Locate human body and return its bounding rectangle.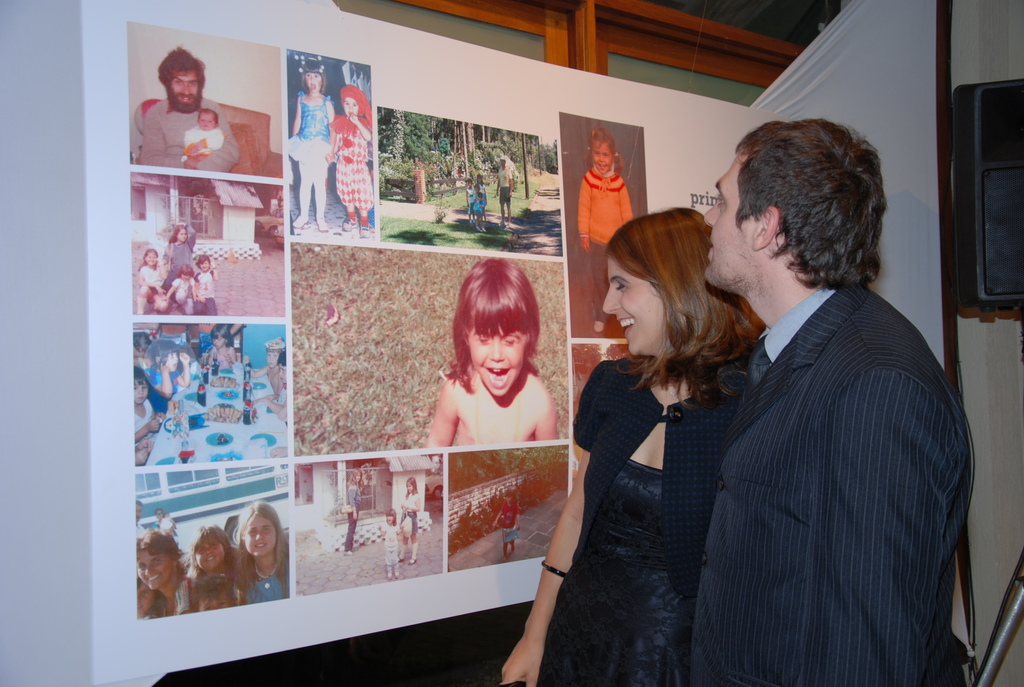
rect(381, 521, 400, 578).
